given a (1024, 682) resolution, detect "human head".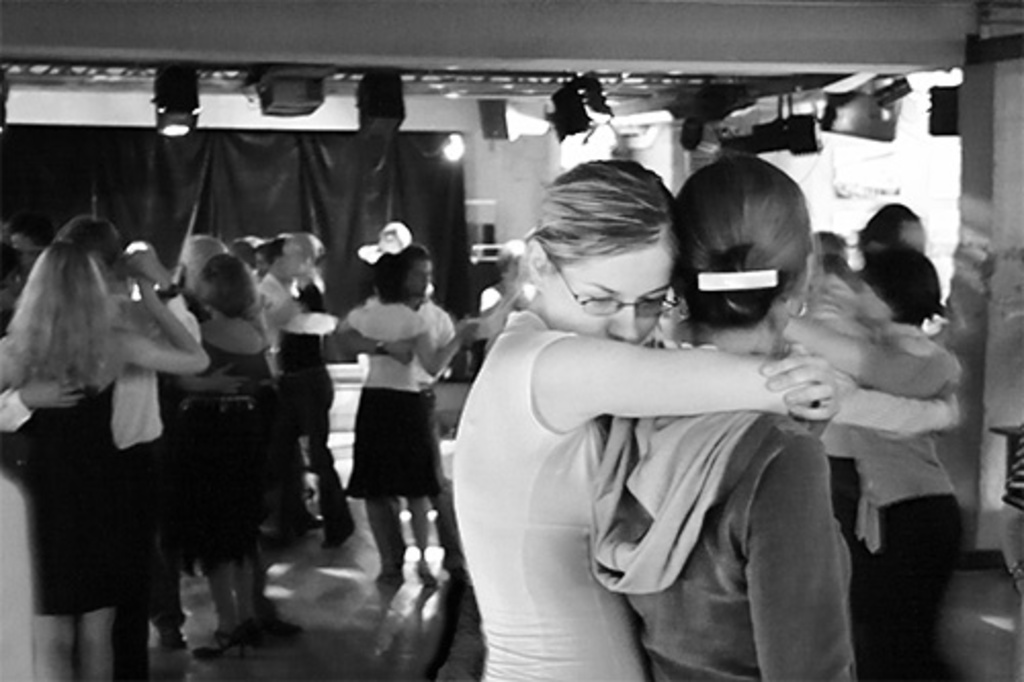
bbox=(369, 258, 393, 297).
